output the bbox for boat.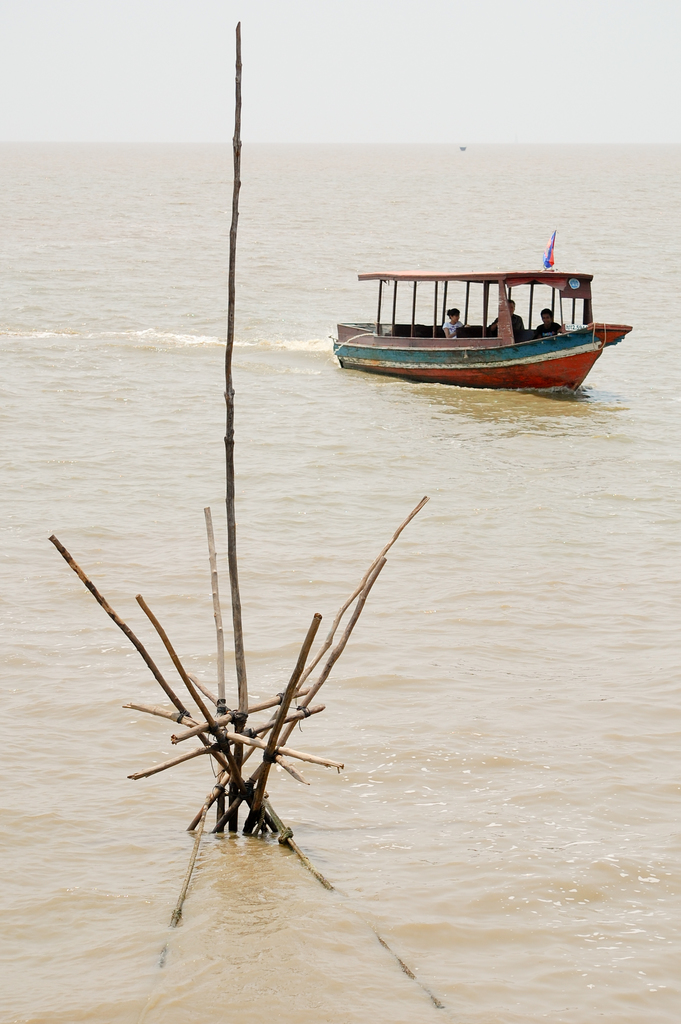
<bbox>320, 246, 628, 394</bbox>.
